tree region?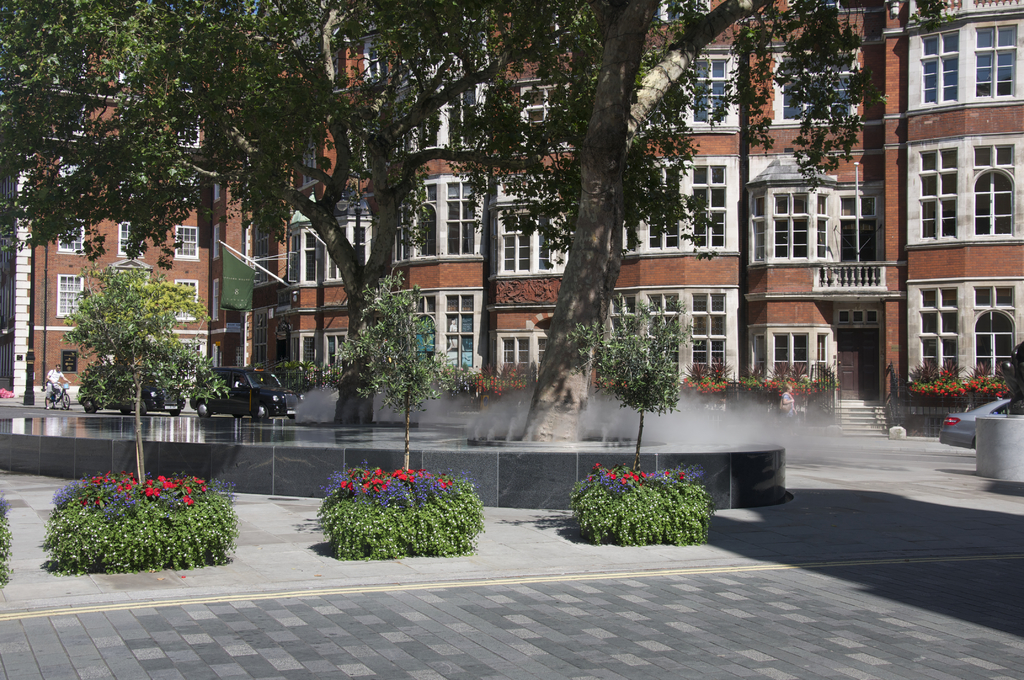
(0, 0, 541, 423)
